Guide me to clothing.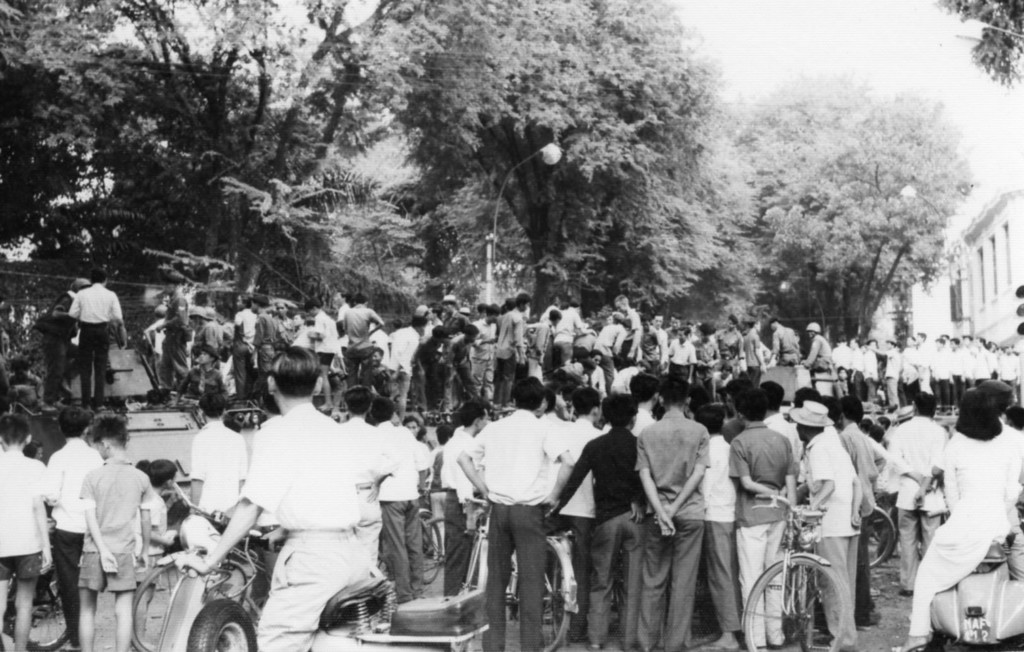
Guidance: [left=467, top=398, right=572, bottom=651].
